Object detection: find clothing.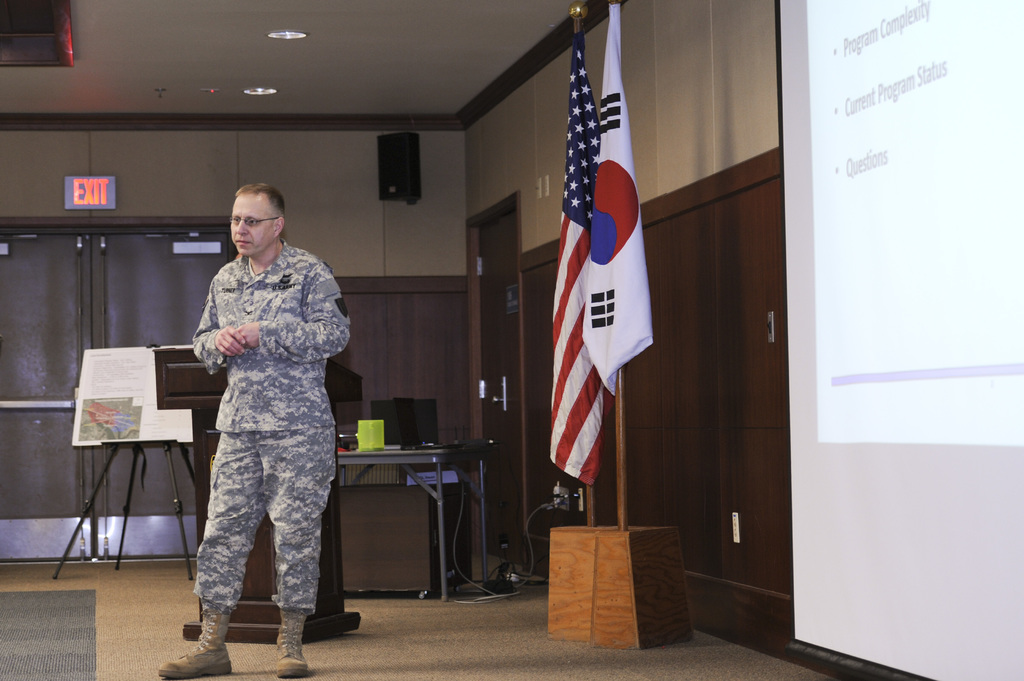
pyautogui.locateOnScreen(172, 205, 344, 659).
